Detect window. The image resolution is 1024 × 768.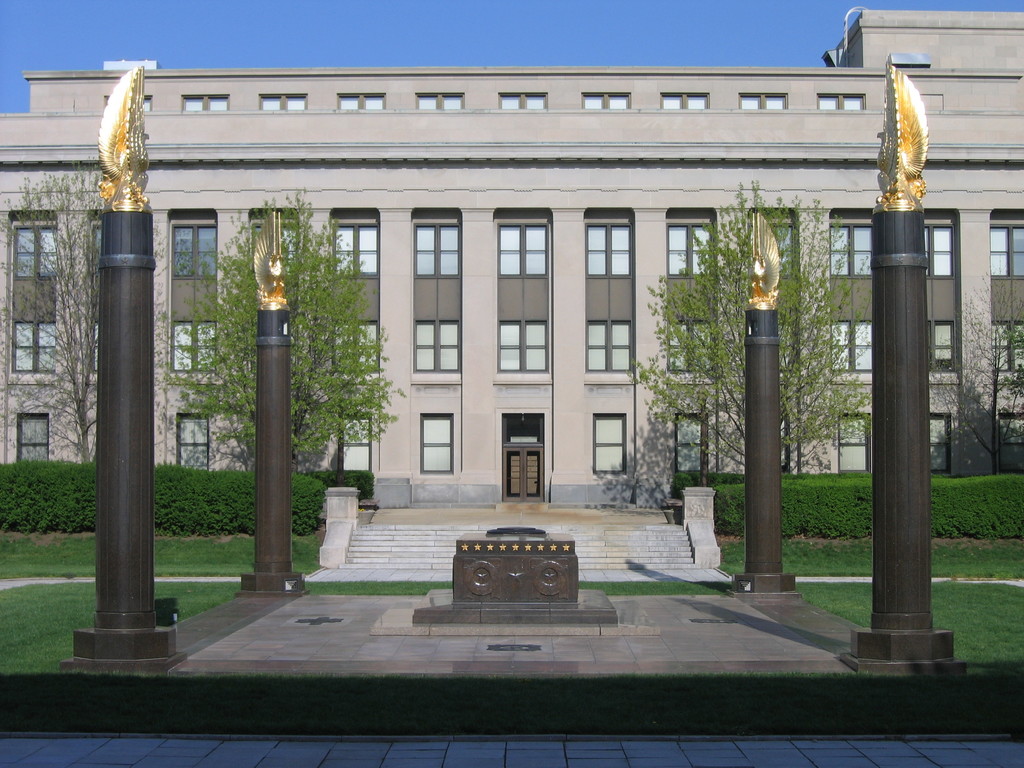
rect(842, 413, 870, 471).
